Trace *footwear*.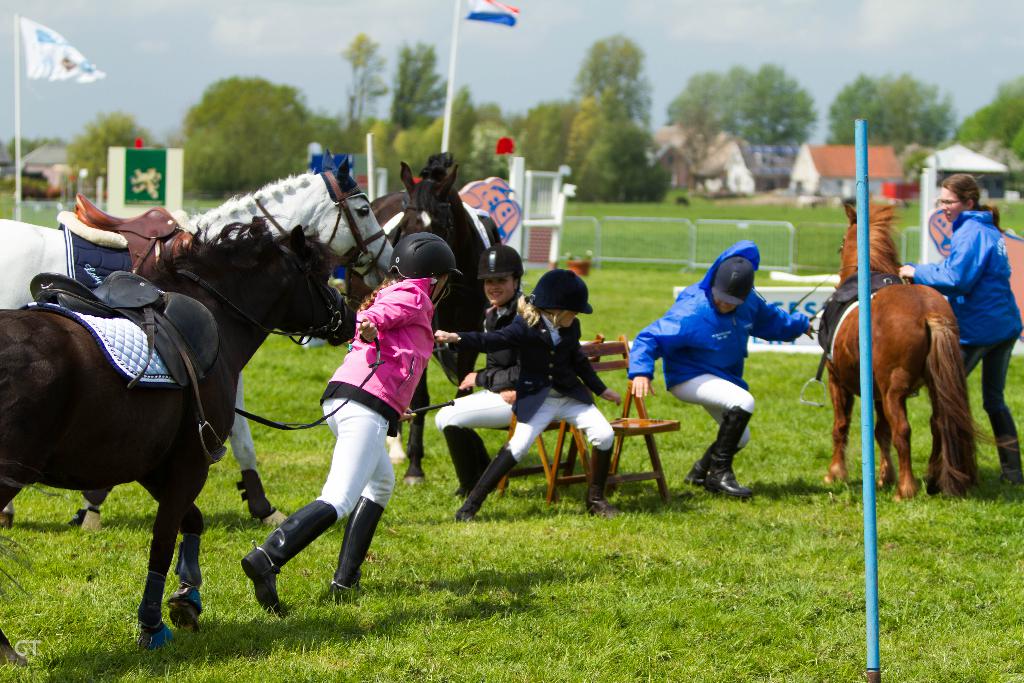
Traced to [678, 436, 746, 490].
